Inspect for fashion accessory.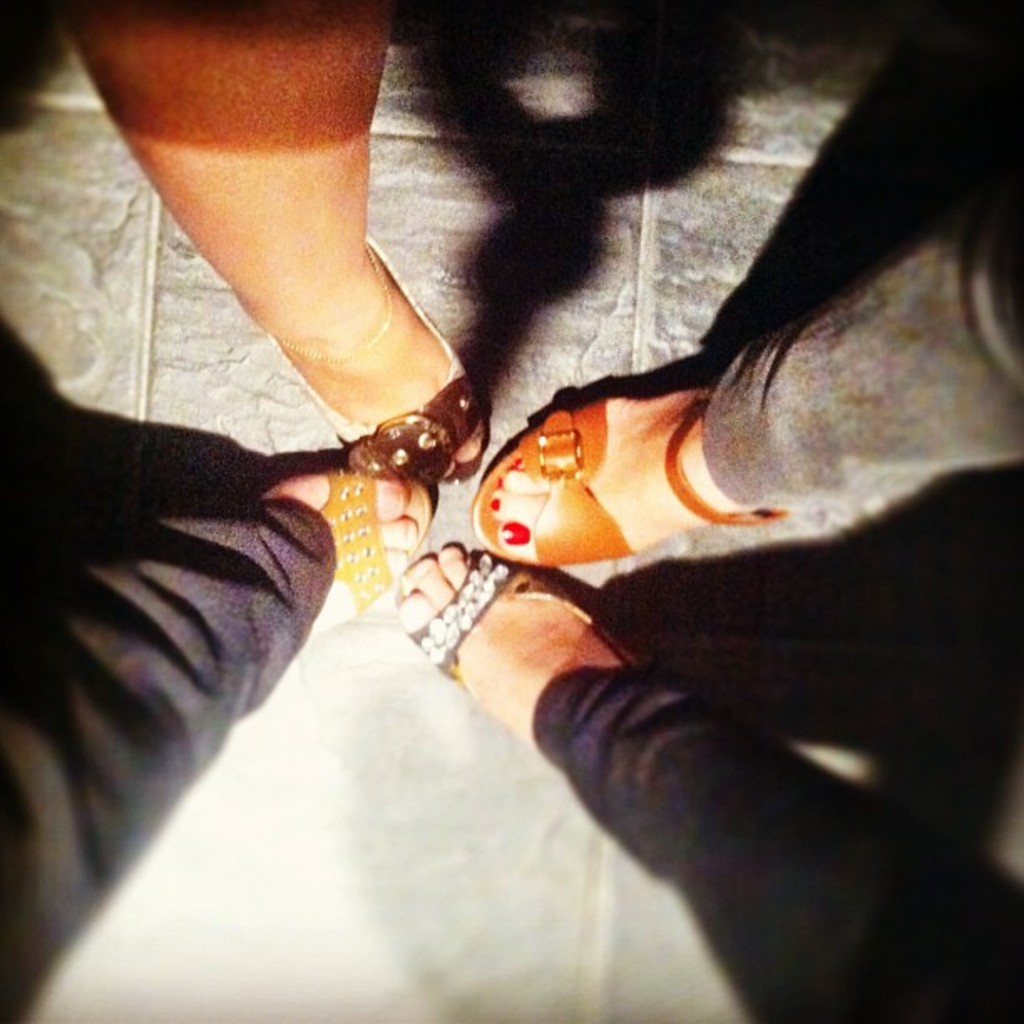
Inspection: (x1=485, y1=497, x2=510, y2=515).
